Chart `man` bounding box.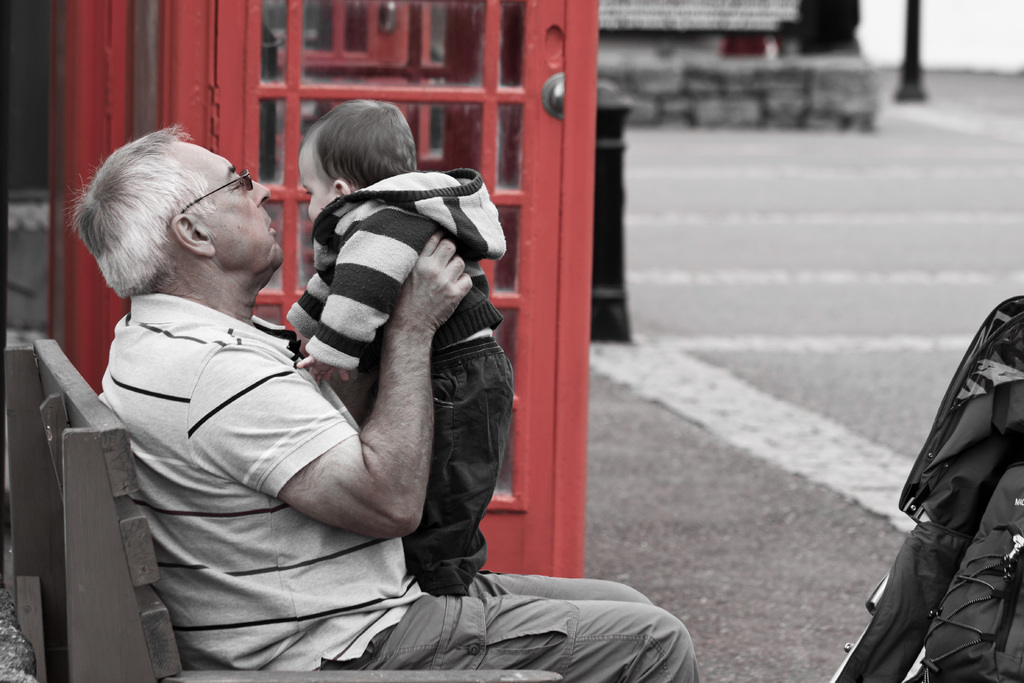
Charted: [x1=60, y1=124, x2=700, y2=682].
